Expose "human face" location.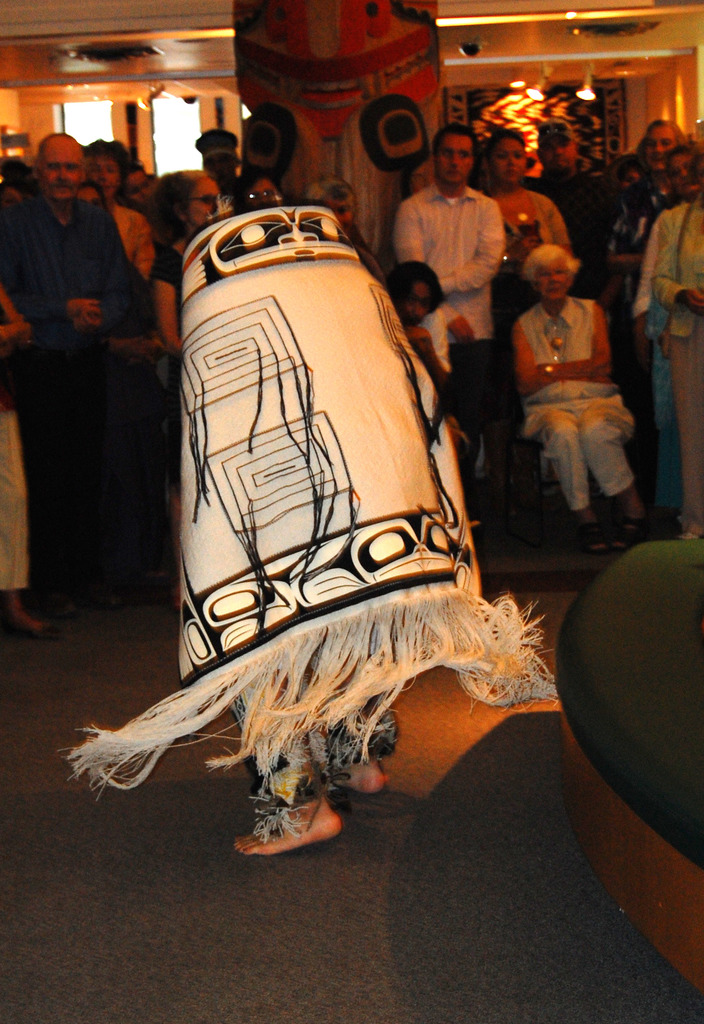
Exposed at 669:154:696:198.
